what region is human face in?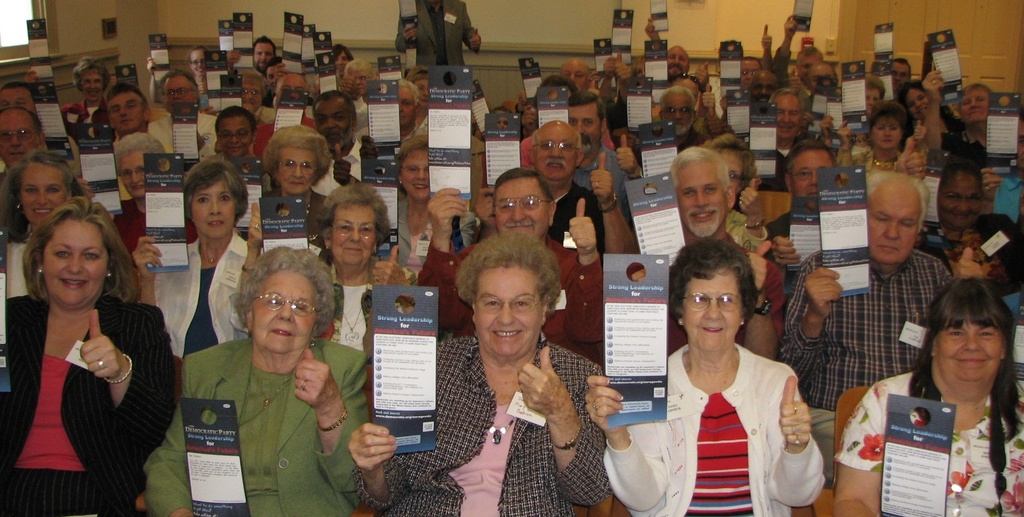
x1=192 y1=46 x2=204 y2=72.
